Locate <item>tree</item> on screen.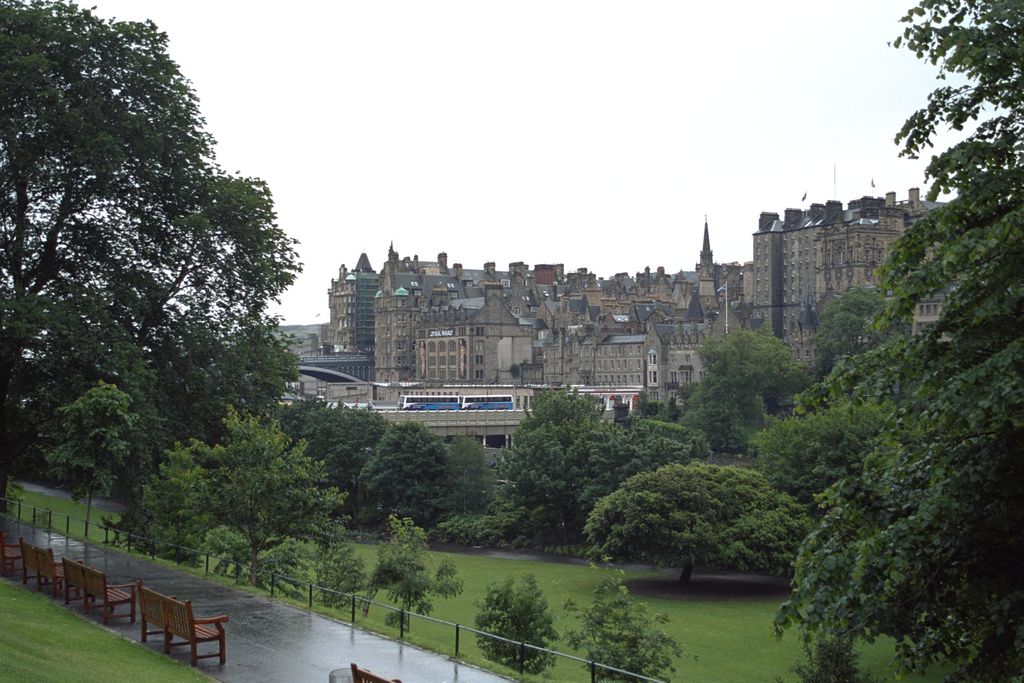
On screen at select_region(584, 457, 826, 586).
